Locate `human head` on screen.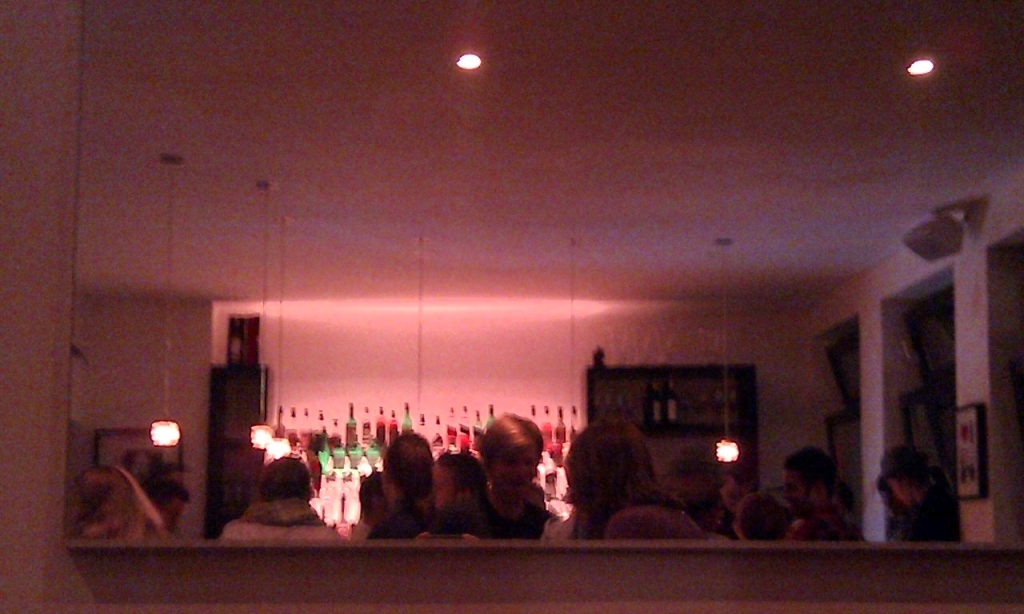
On screen at l=358, t=472, r=392, b=528.
